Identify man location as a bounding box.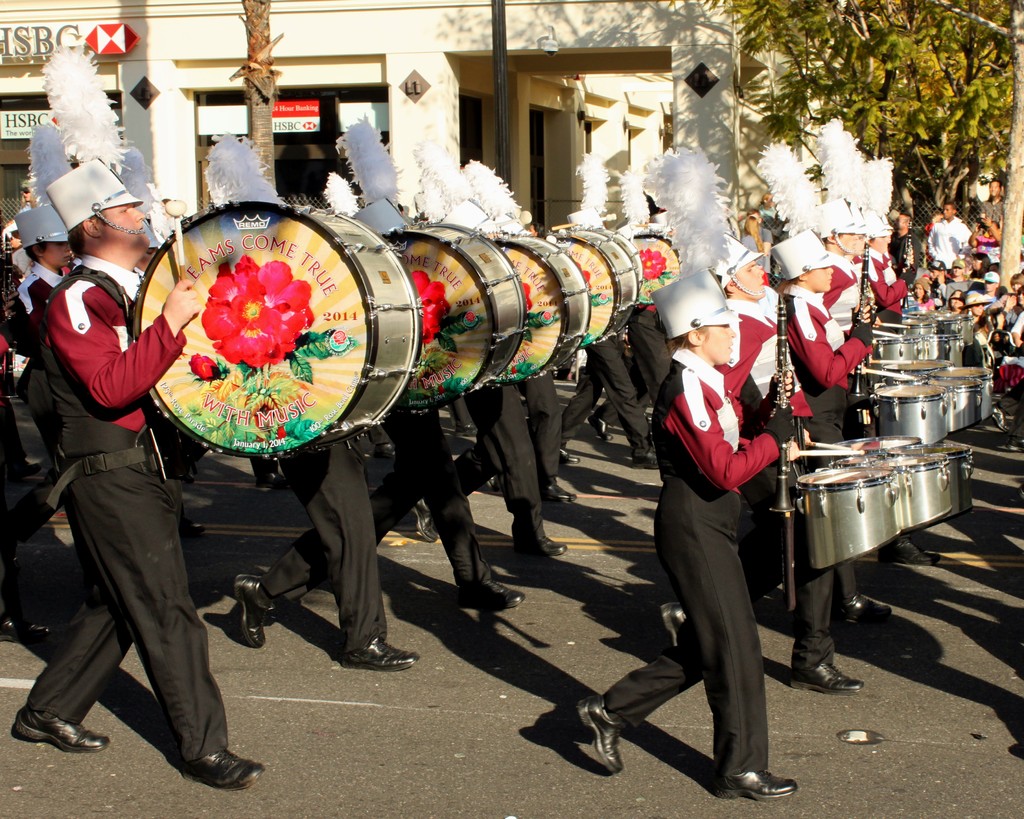
box(0, 208, 74, 544).
